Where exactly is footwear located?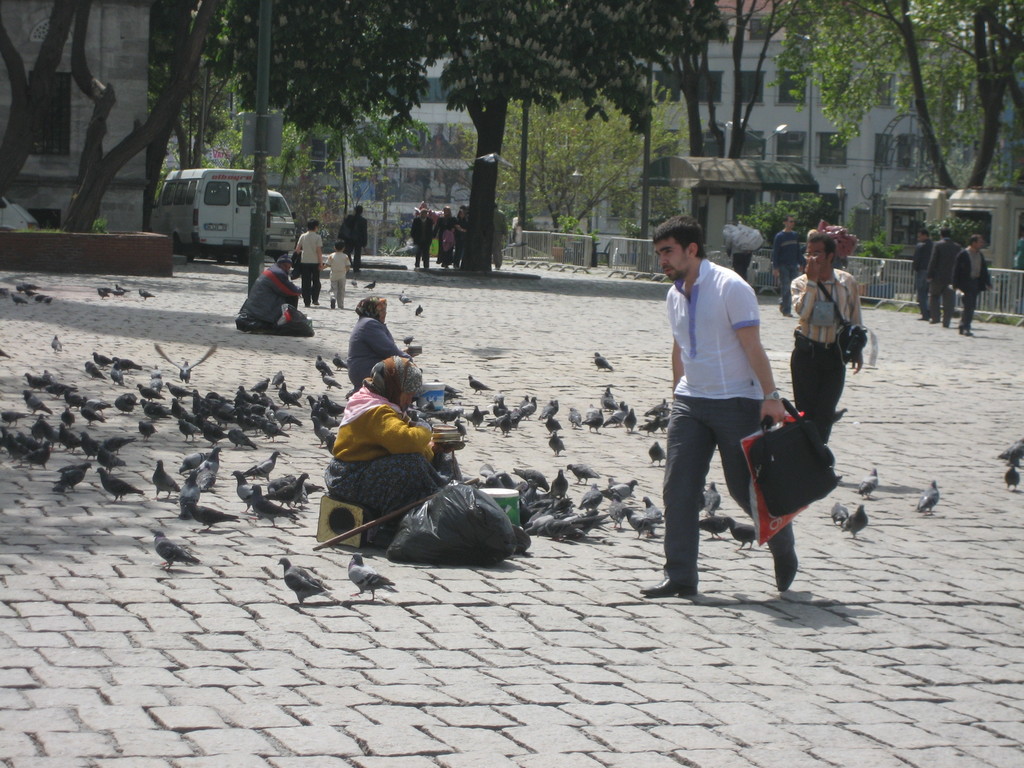
Its bounding box is box(440, 262, 447, 268).
